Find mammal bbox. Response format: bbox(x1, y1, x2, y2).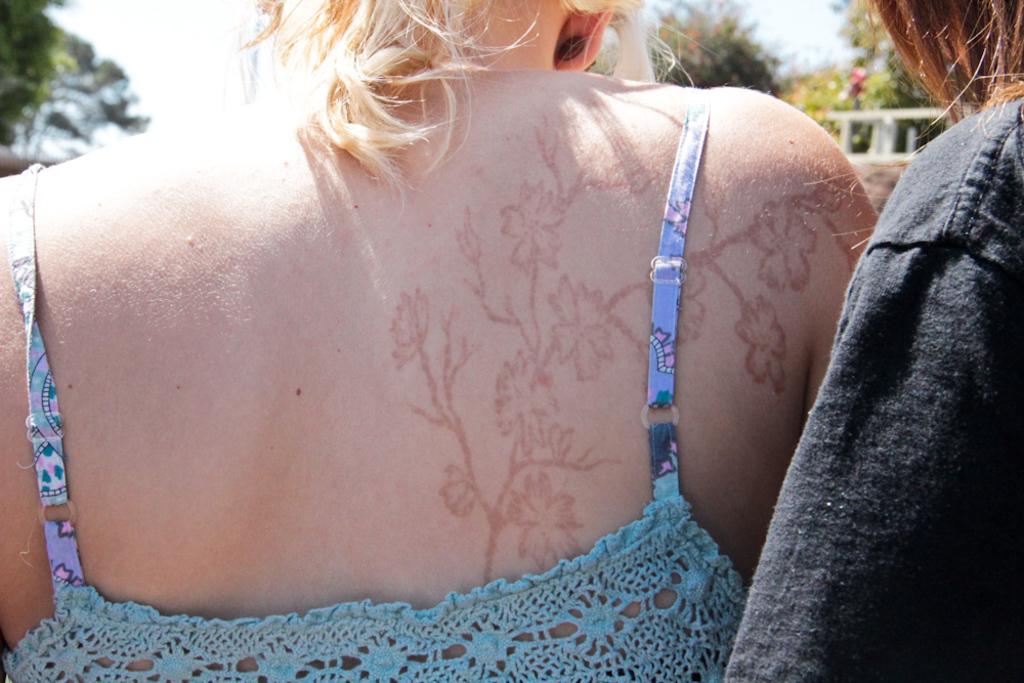
bbox(720, 0, 1023, 682).
